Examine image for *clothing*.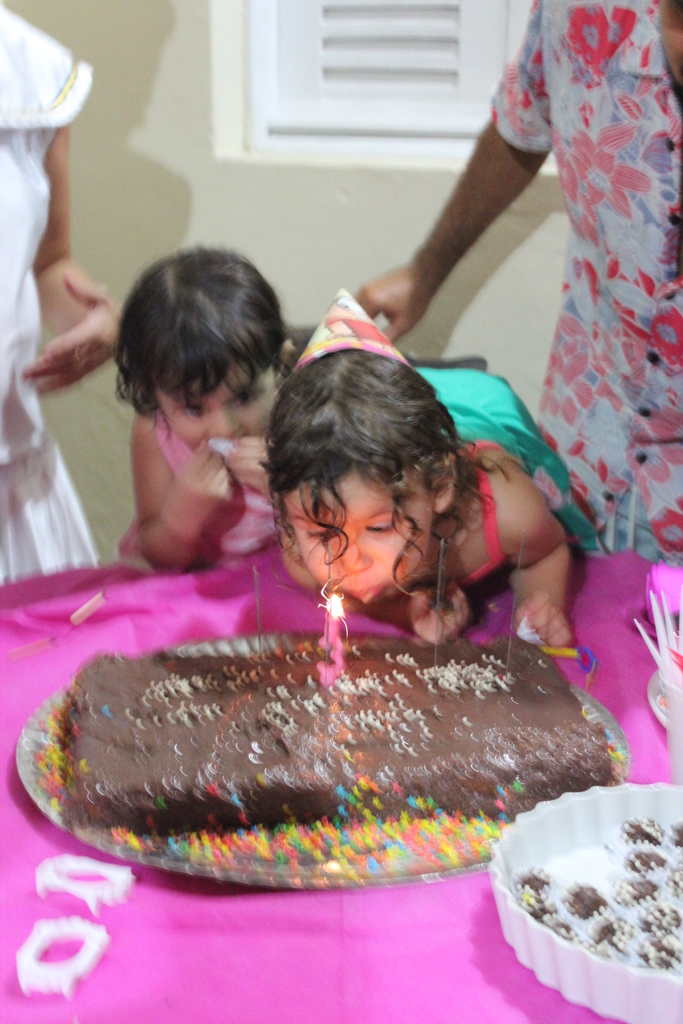
Examination result: (left=117, top=407, right=272, bottom=561).
